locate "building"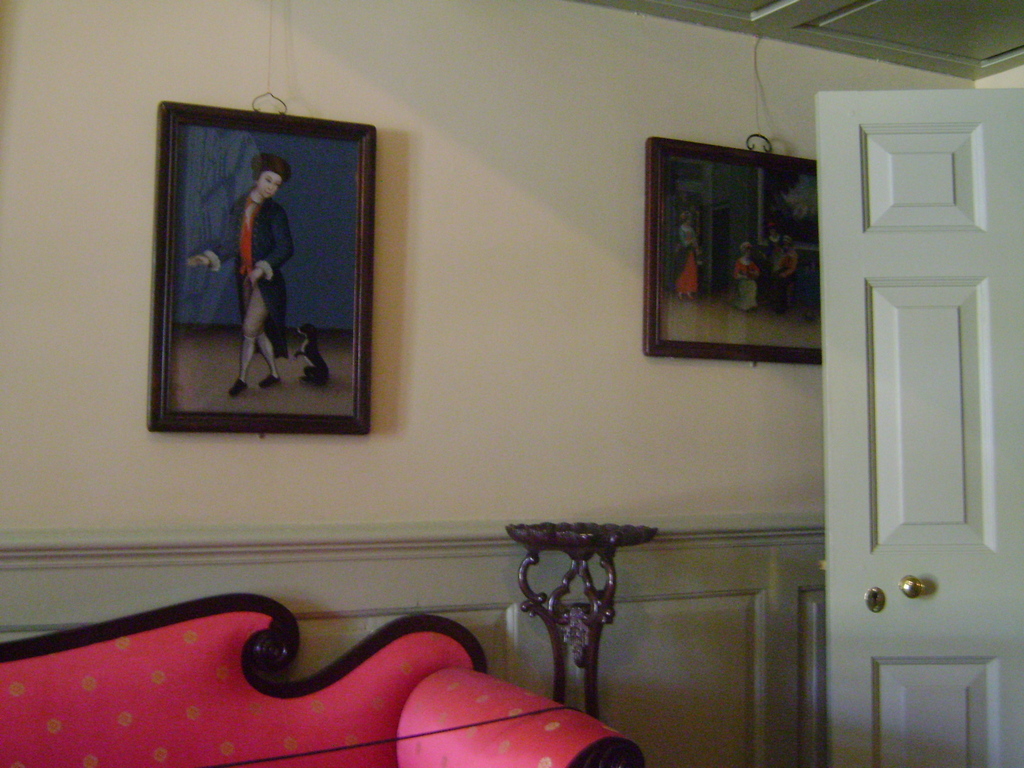
Rect(0, 0, 1023, 767)
